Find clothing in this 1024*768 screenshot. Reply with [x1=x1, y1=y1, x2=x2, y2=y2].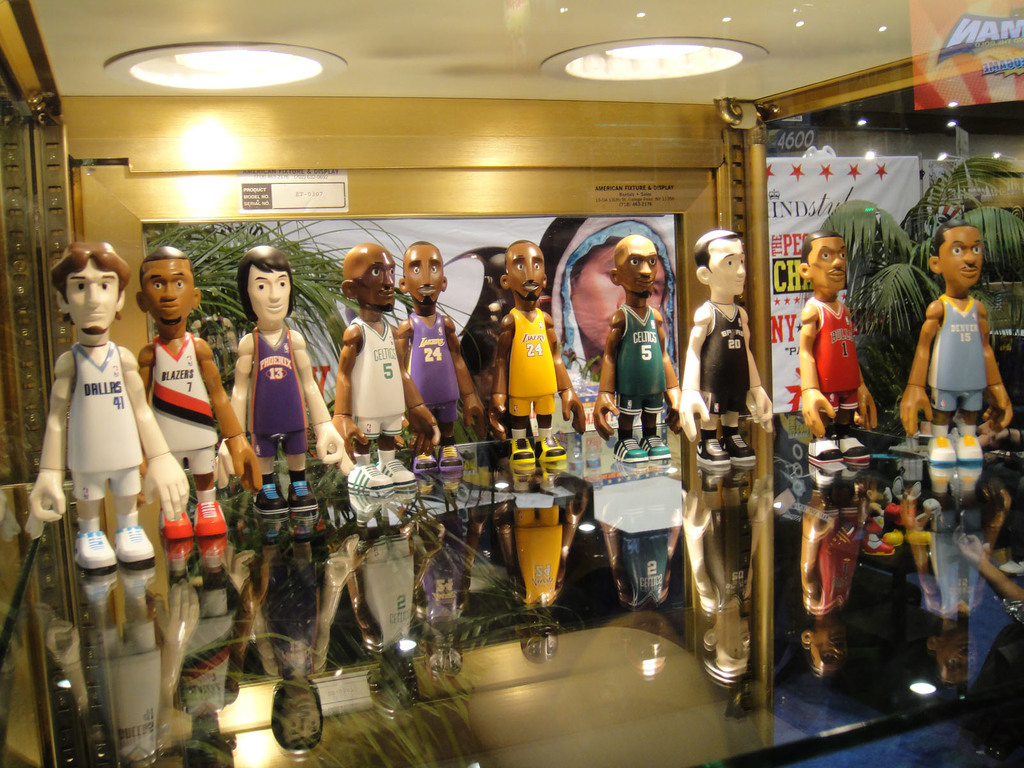
[x1=345, y1=317, x2=411, y2=436].
